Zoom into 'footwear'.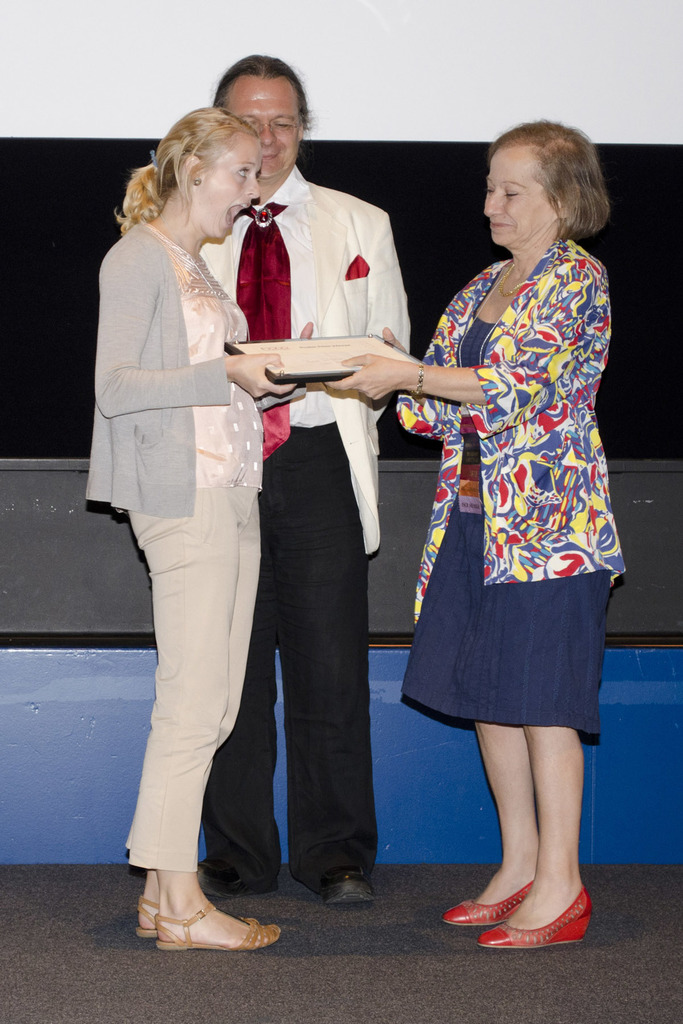
Zoom target: (482, 884, 590, 948).
